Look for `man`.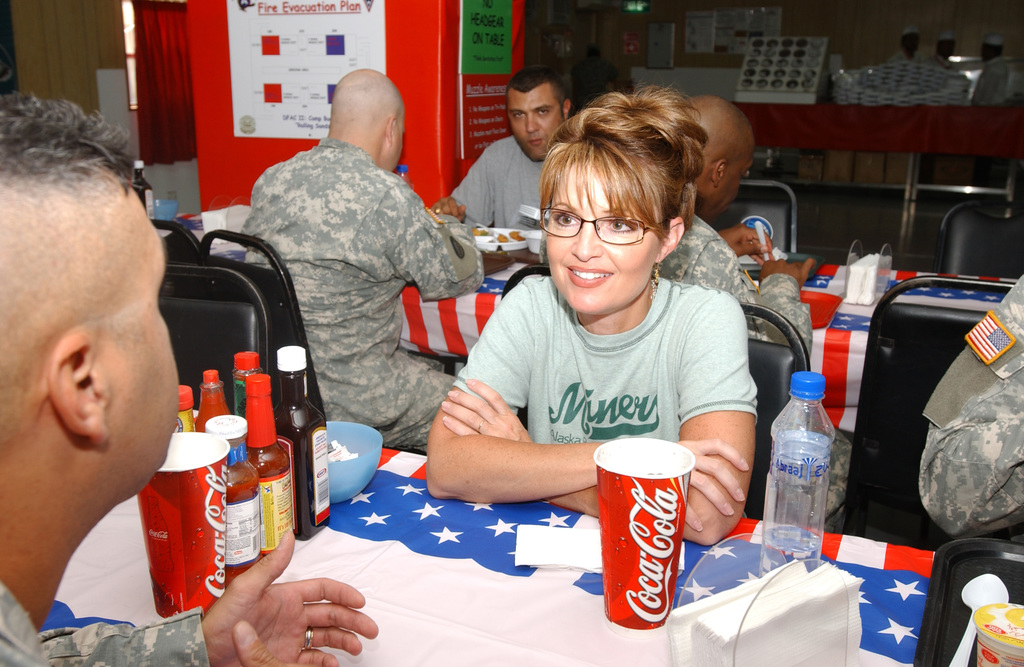
Found: [x1=657, y1=91, x2=822, y2=536].
